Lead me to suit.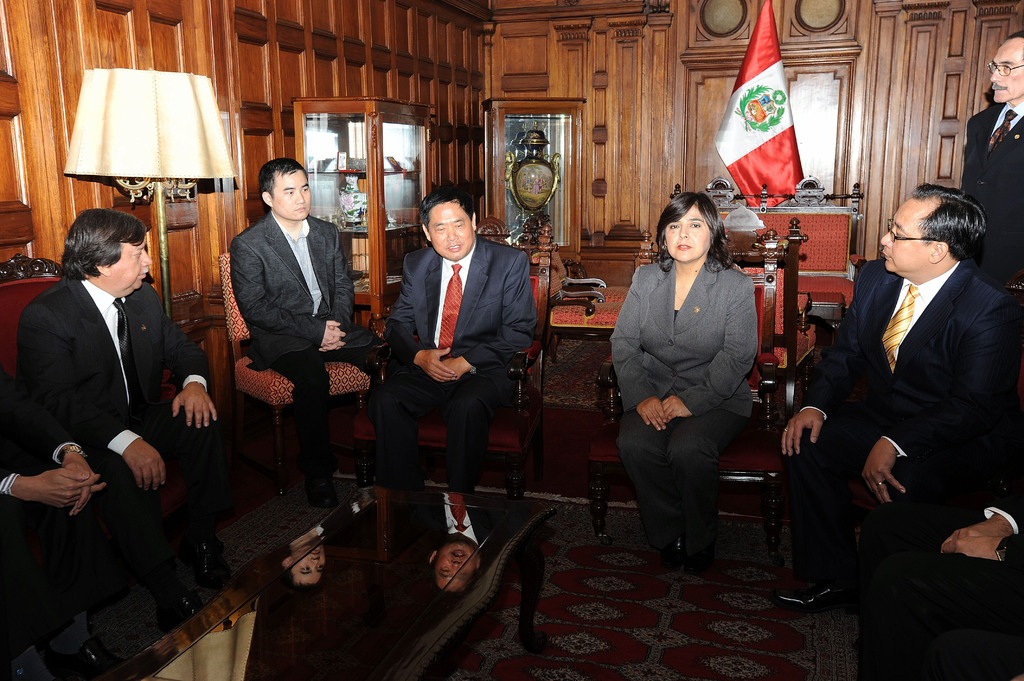
Lead to <box>380,230,545,496</box>.
